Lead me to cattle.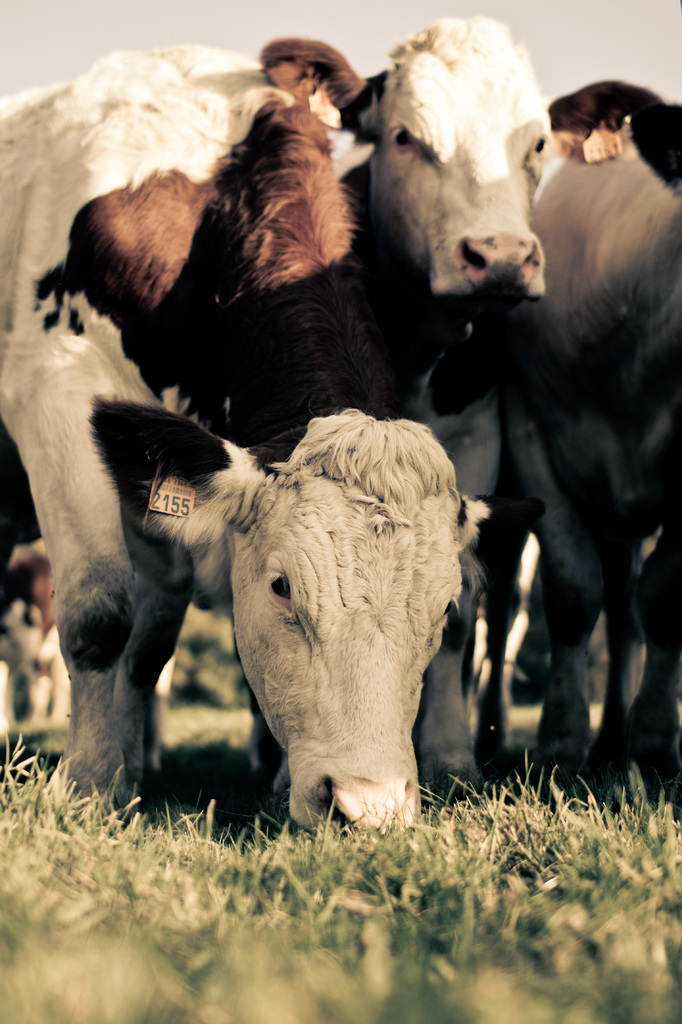
Lead to select_region(250, 16, 655, 777).
